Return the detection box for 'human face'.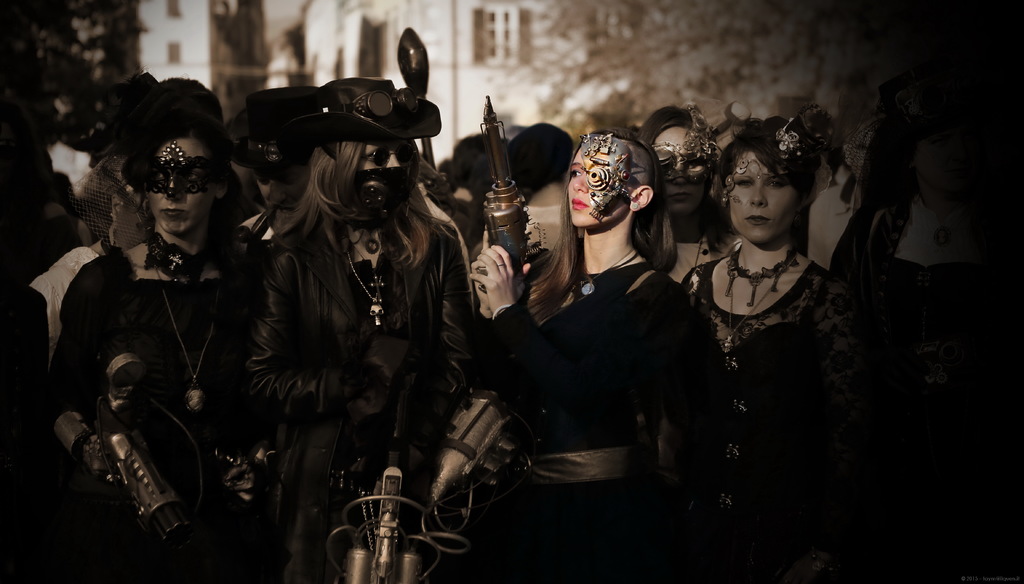
locate(141, 137, 212, 234).
